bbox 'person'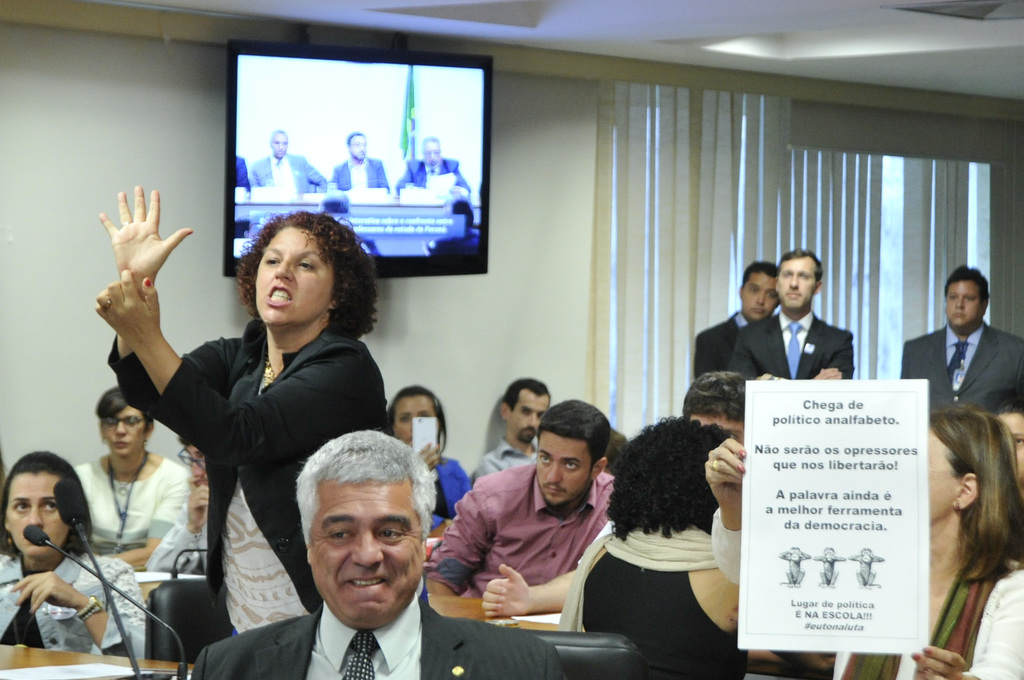
(464, 378, 549, 491)
